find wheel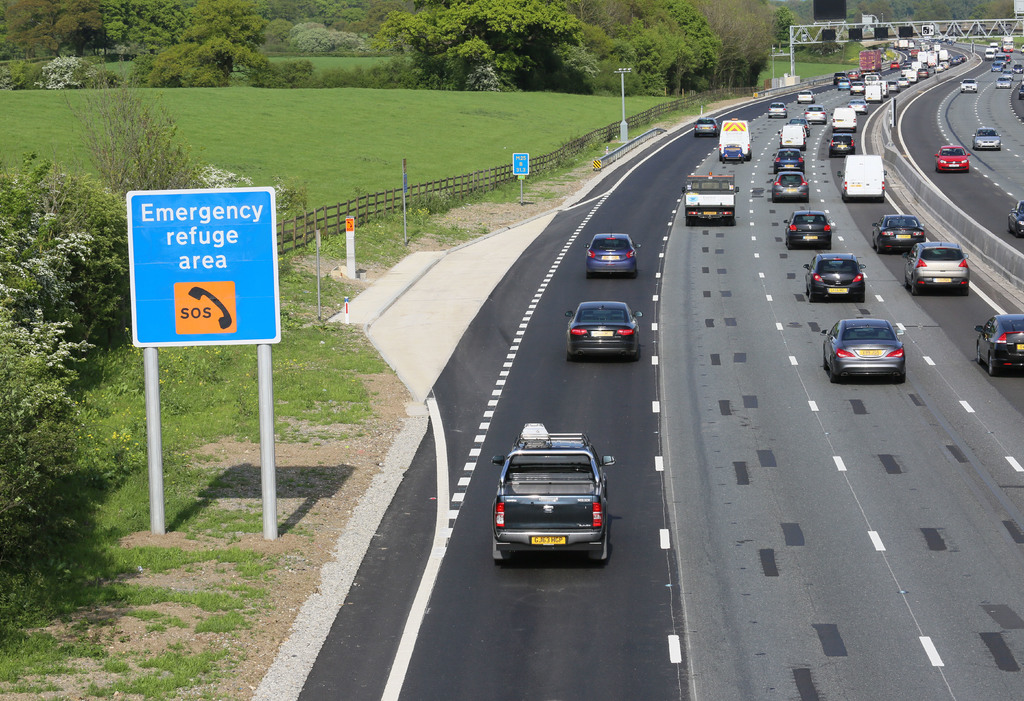
rect(565, 347, 573, 362)
